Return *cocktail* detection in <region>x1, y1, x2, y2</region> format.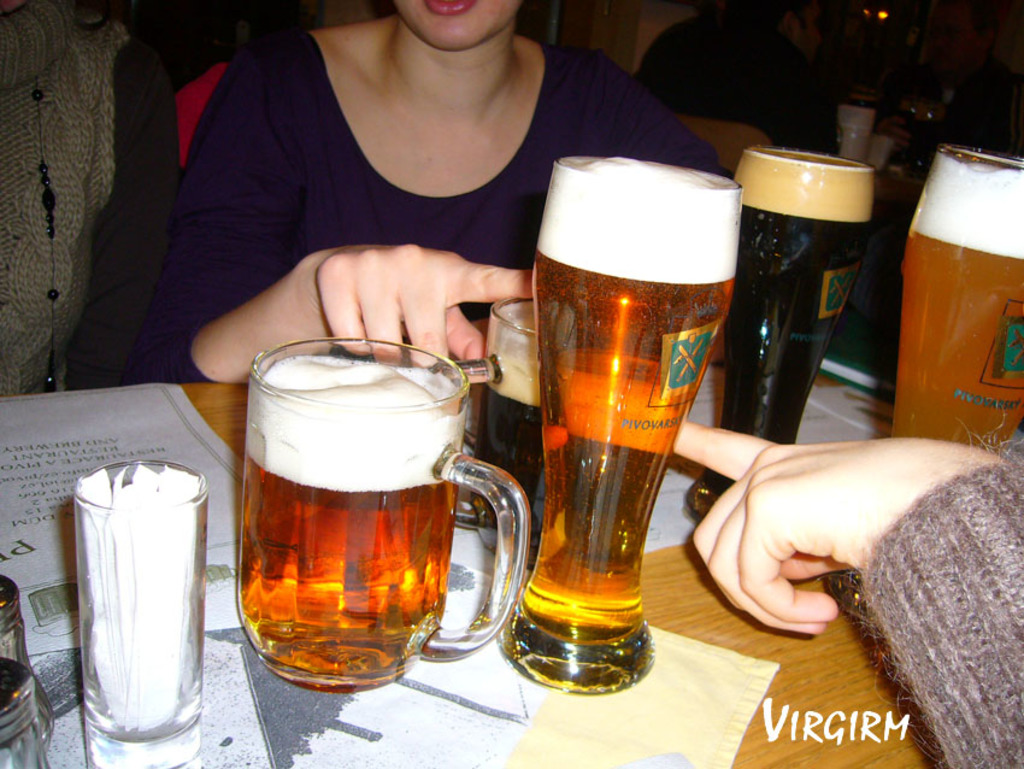
<region>505, 149, 743, 692</region>.
